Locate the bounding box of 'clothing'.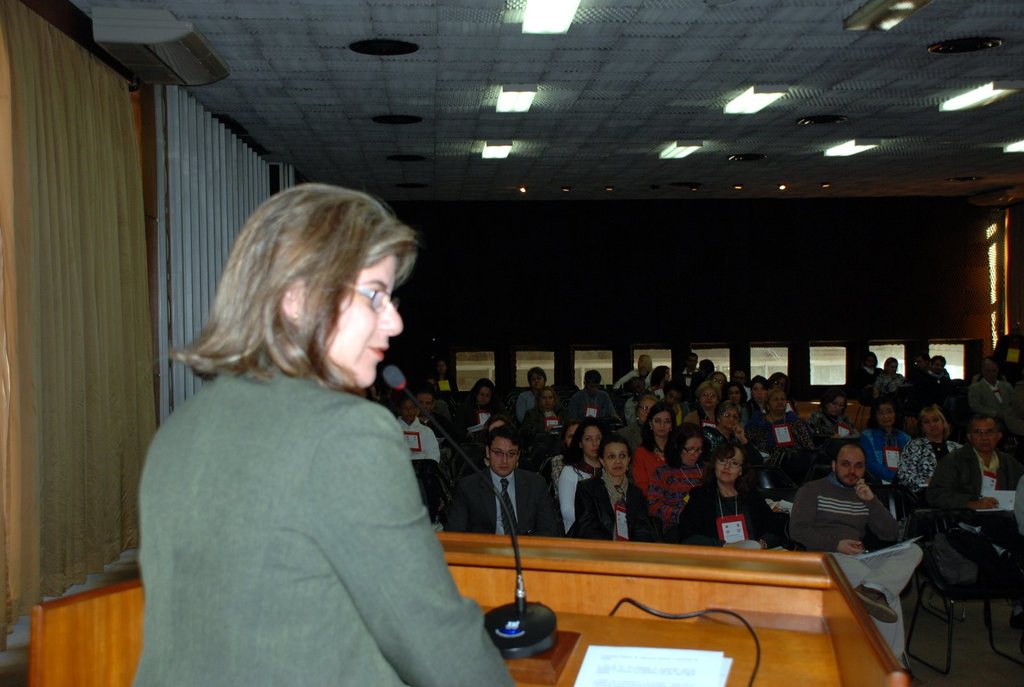
Bounding box: 872,366,905,393.
